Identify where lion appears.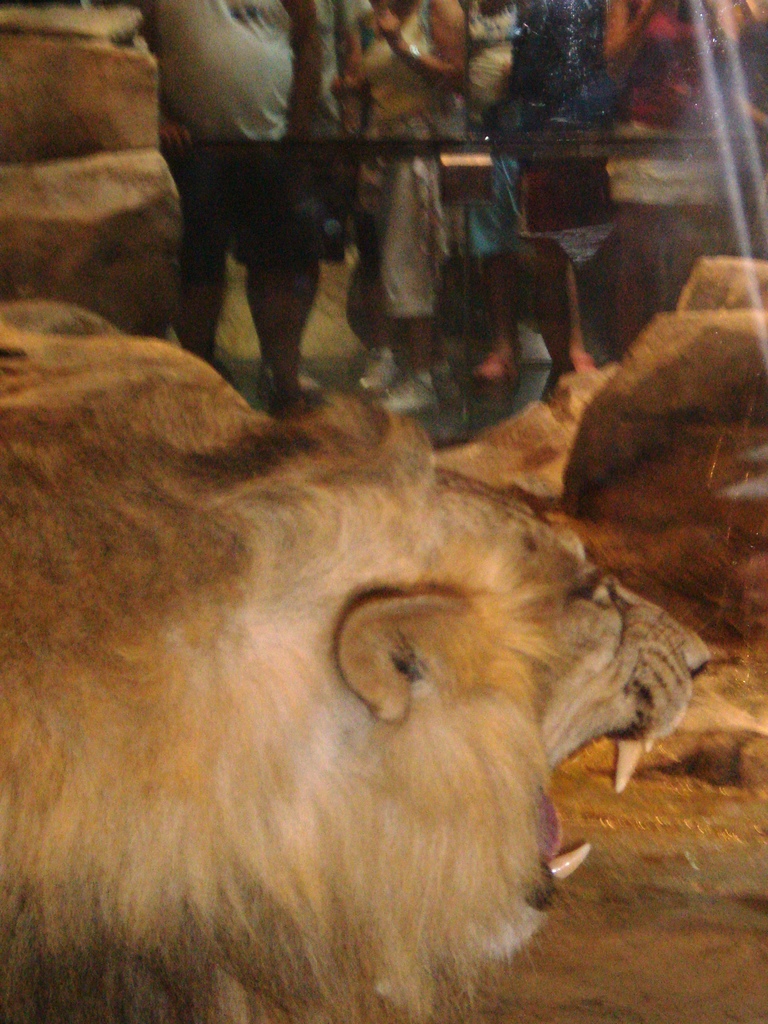
Appears at detection(0, 339, 712, 1023).
